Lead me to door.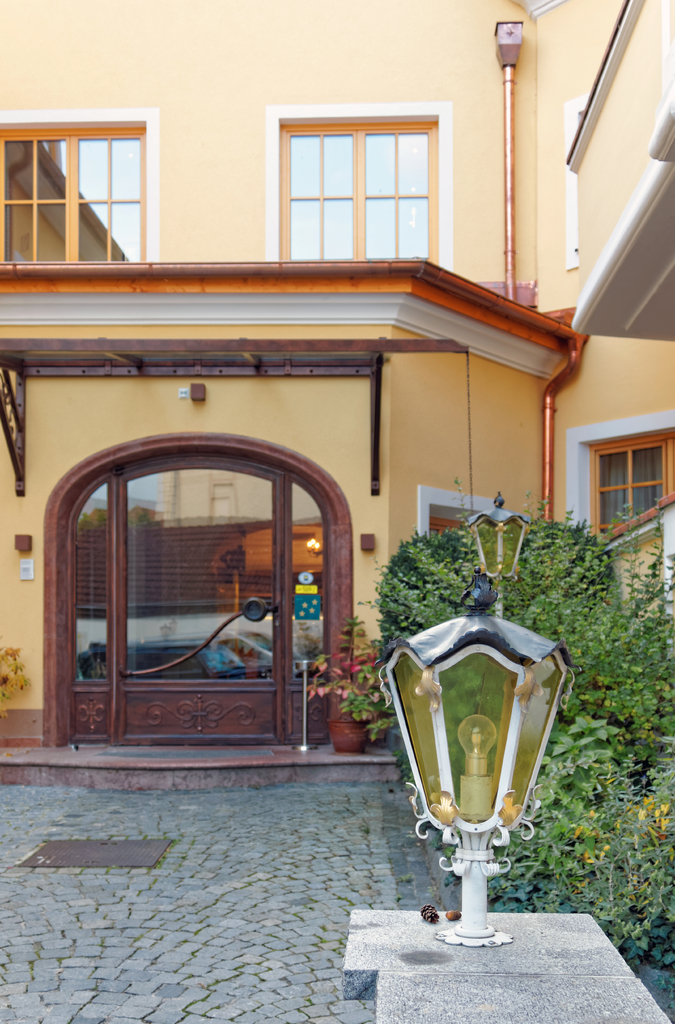
Lead to {"x1": 119, "y1": 465, "x2": 275, "y2": 732}.
